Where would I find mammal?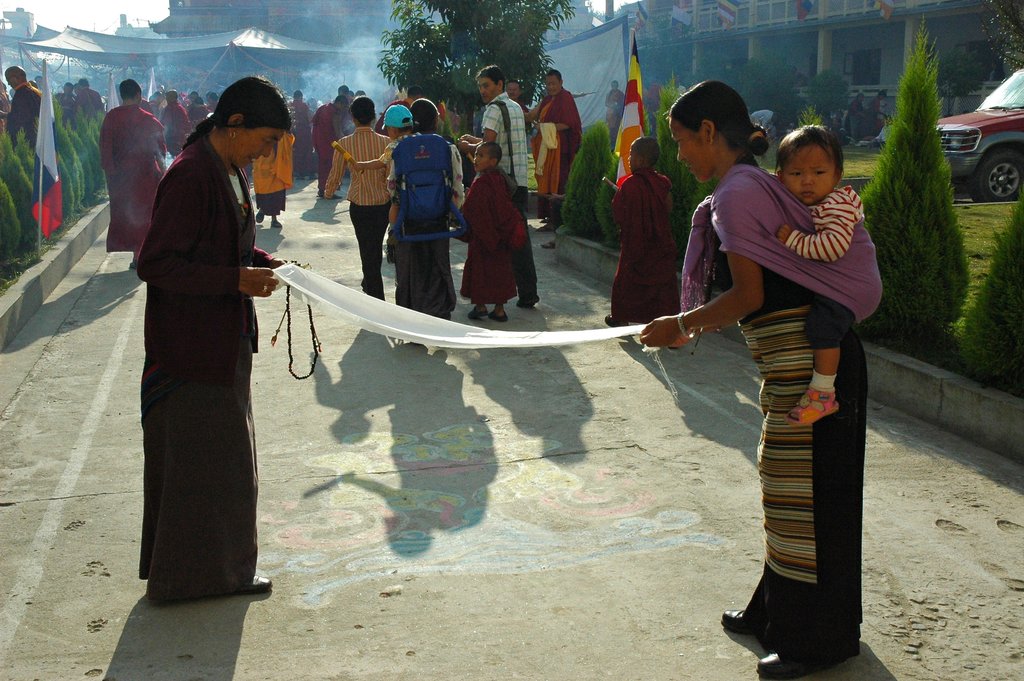
At [left=607, top=76, right=625, bottom=147].
